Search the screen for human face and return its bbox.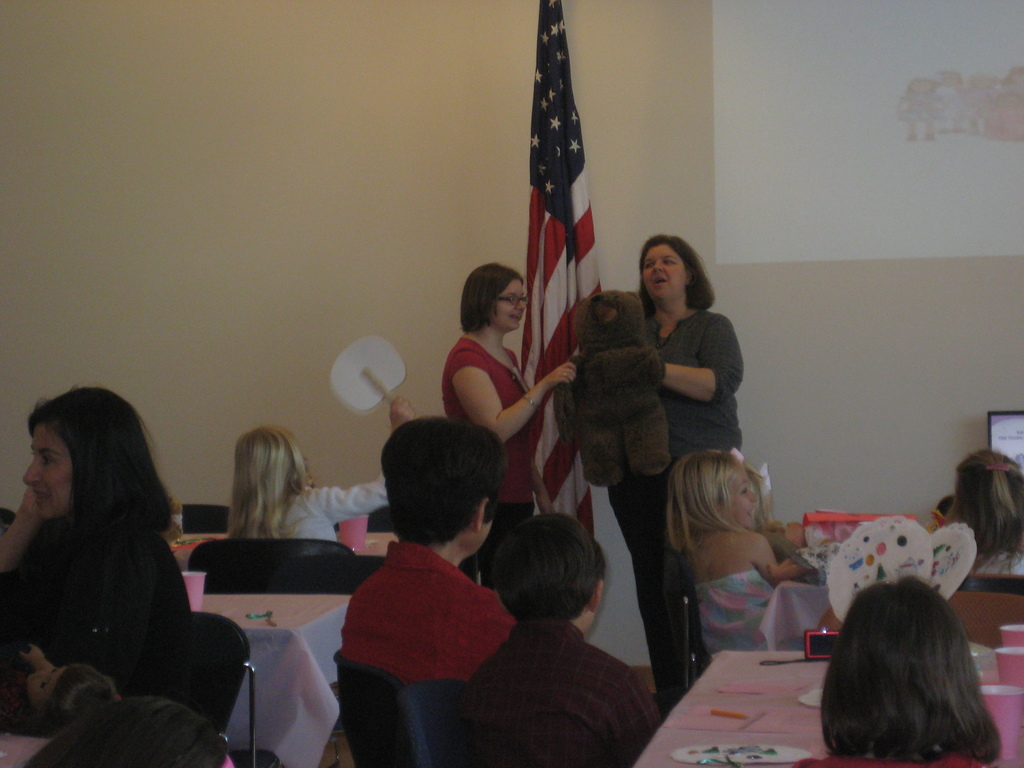
Found: x1=489 y1=273 x2=530 y2=335.
